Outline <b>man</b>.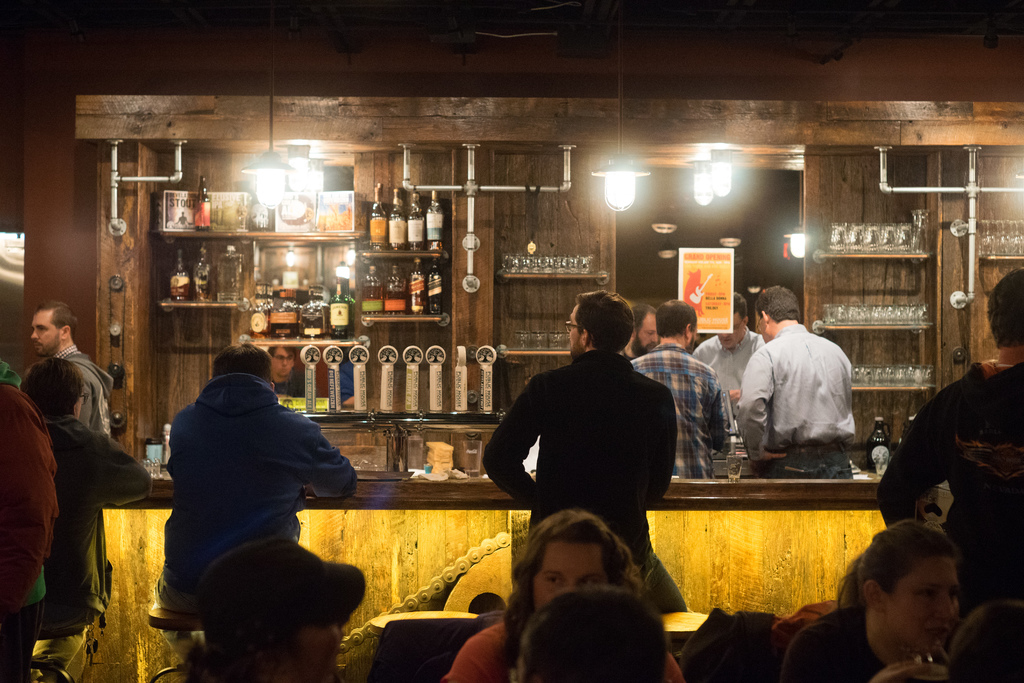
Outline: 150 342 359 664.
